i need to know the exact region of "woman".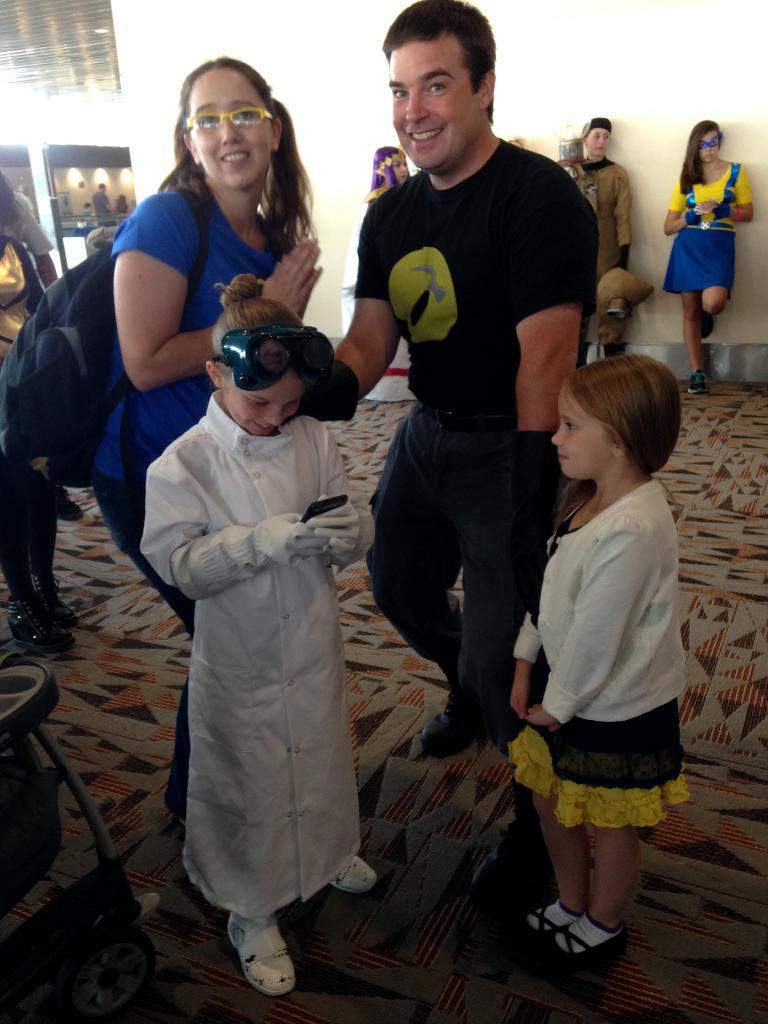
Region: l=659, t=109, r=758, b=365.
